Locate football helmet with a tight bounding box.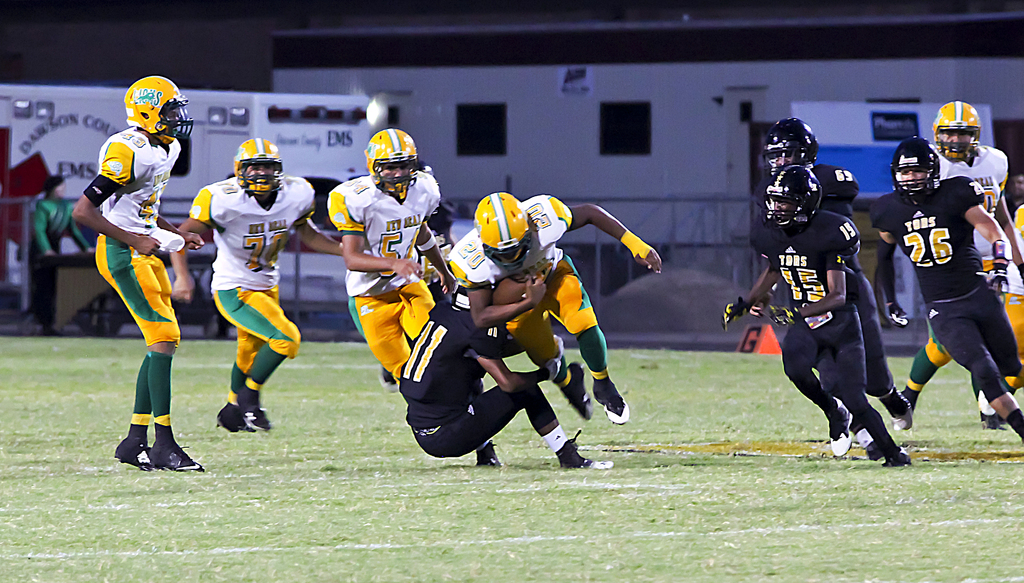
<bbox>109, 72, 177, 132</bbox>.
